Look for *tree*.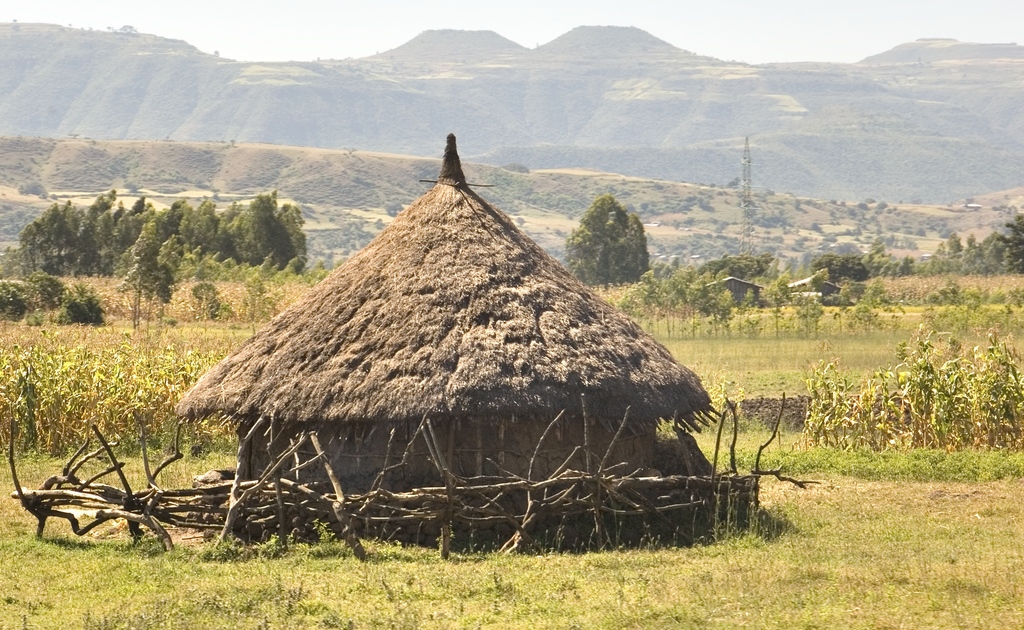
Found: 86/189/177/283.
